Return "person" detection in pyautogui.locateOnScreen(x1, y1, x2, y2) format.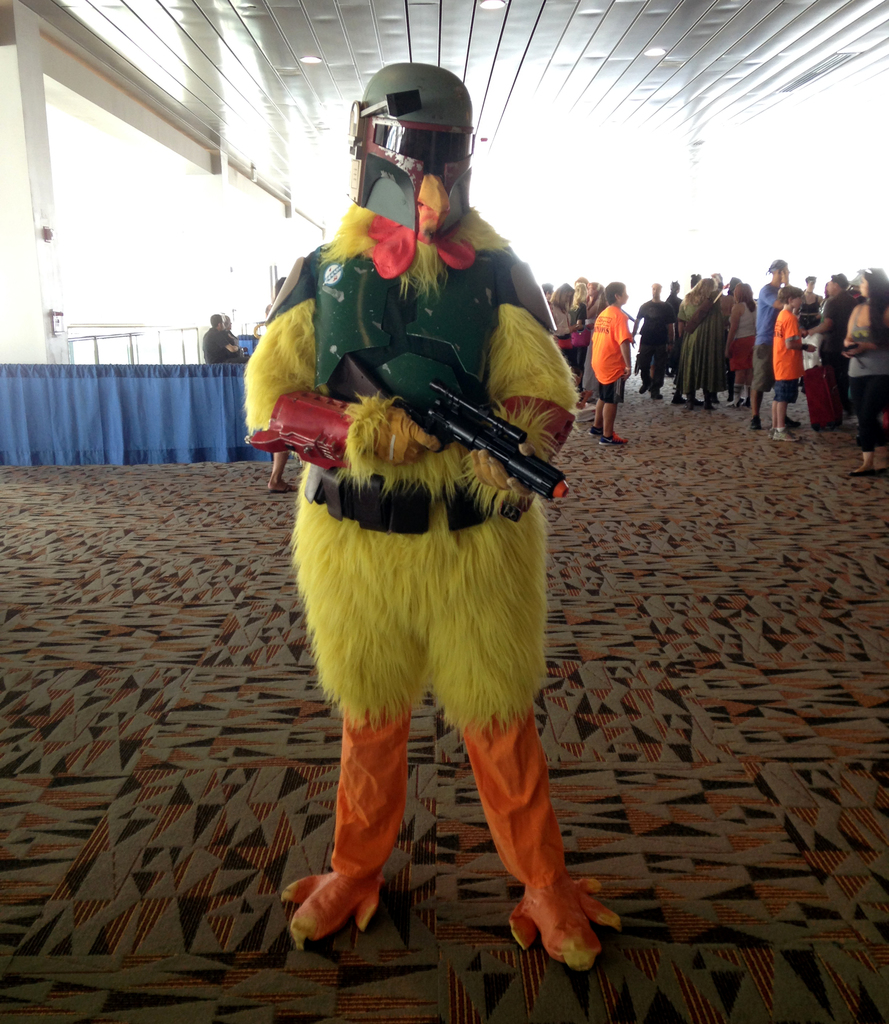
pyautogui.locateOnScreen(580, 273, 637, 445).
